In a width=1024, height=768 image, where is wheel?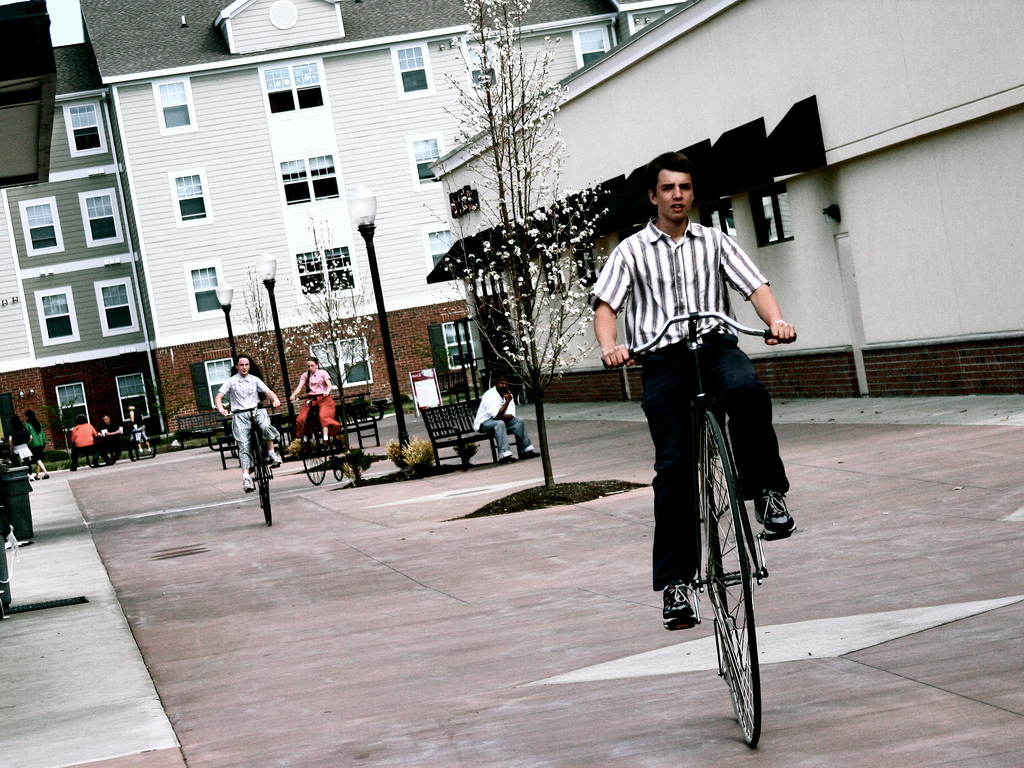
301,433,333,483.
